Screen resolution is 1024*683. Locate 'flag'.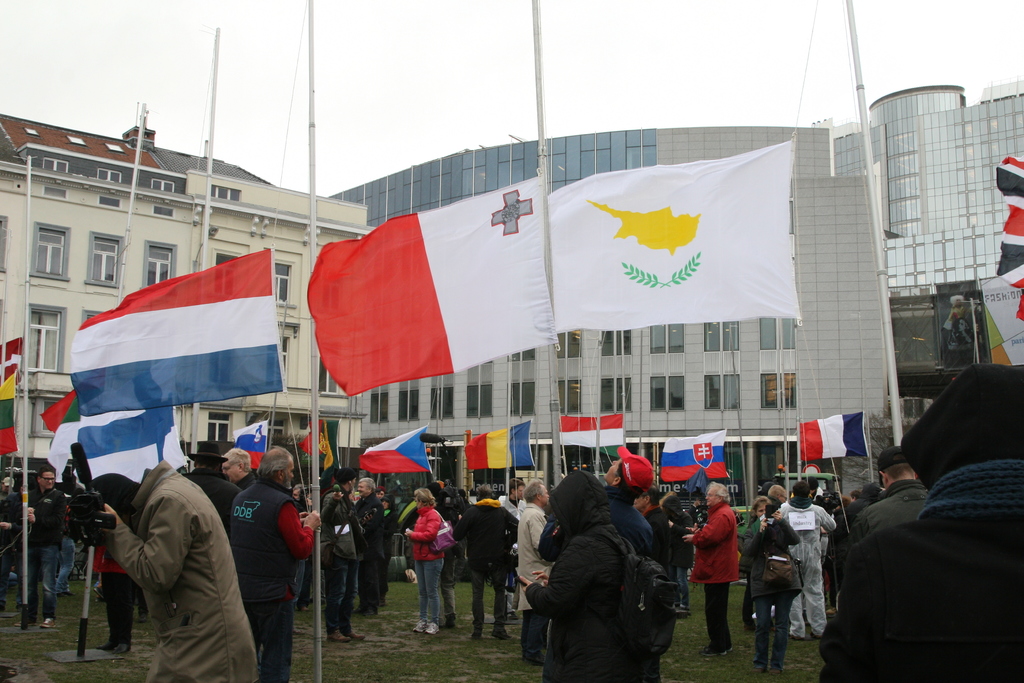
<bbox>82, 403, 182, 483</bbox>.
